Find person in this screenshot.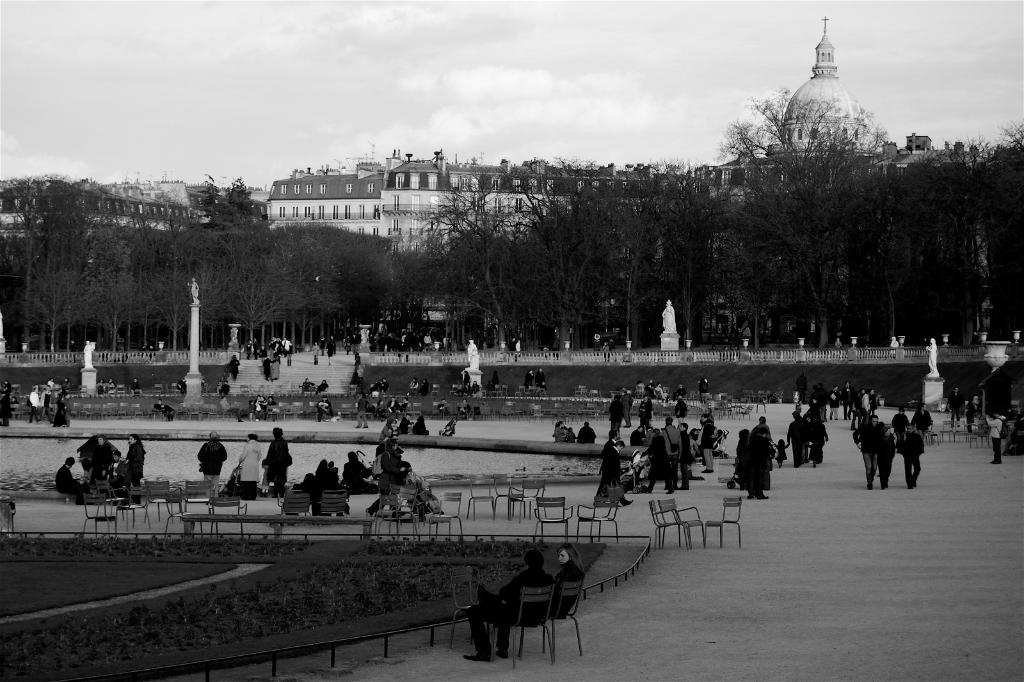
The bounding box for person is (300,377,314,395).
